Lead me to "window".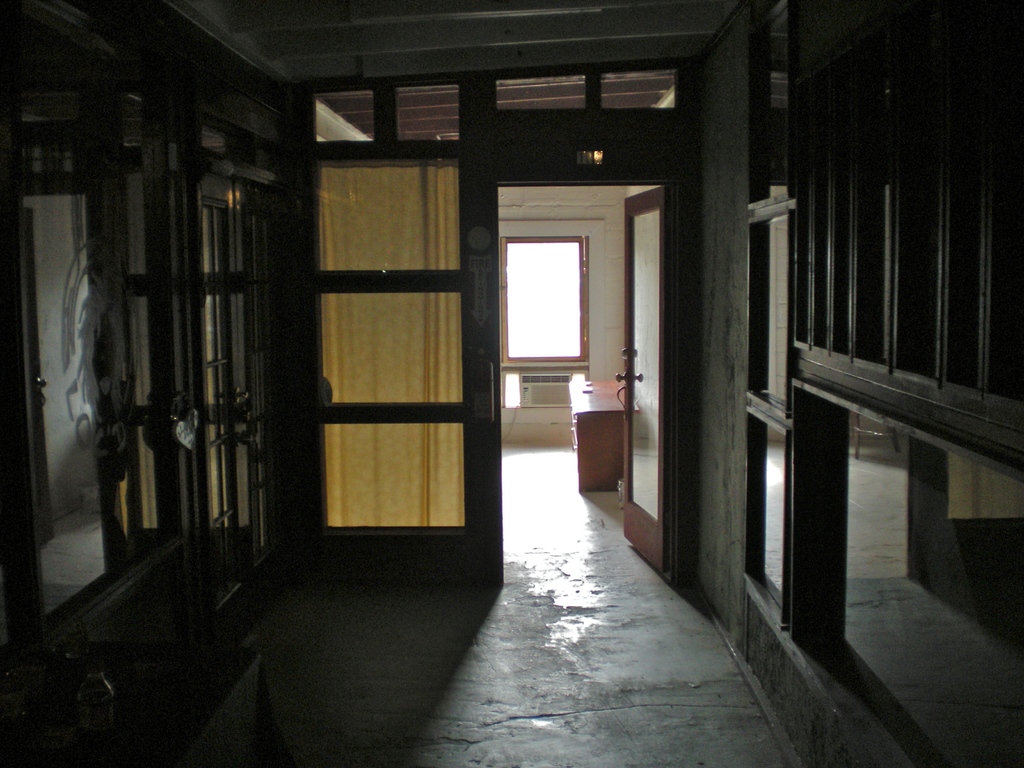
Lead to x1=495, y1=208, x2=605, y2=383.
